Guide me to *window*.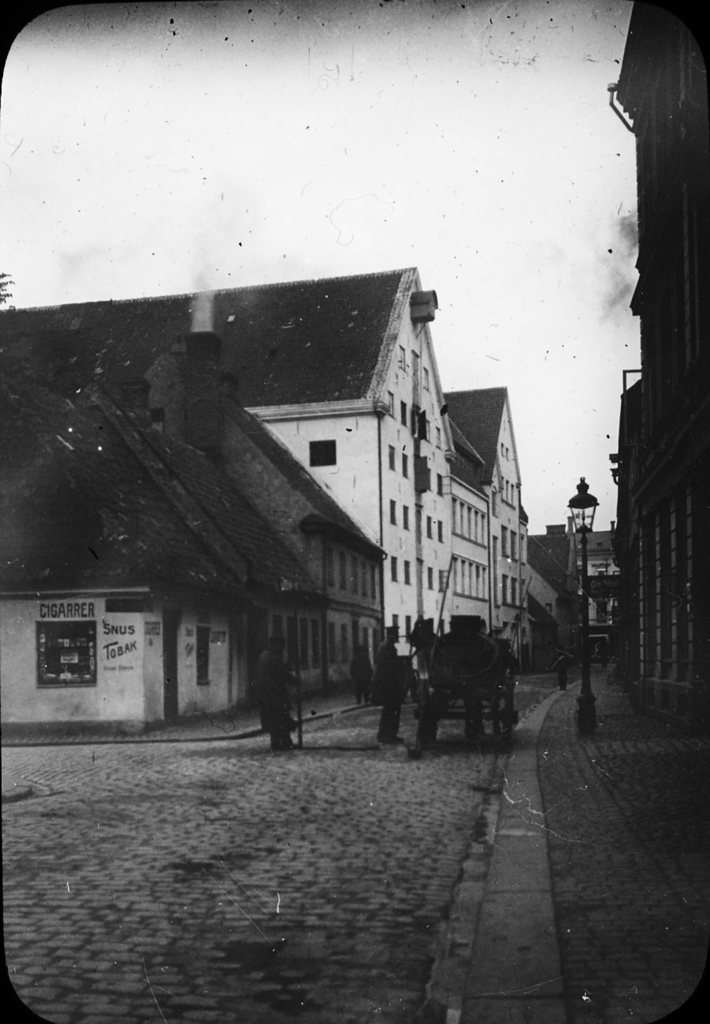
Guidance: x1=309 y1=440 x2=333 y2=469.
